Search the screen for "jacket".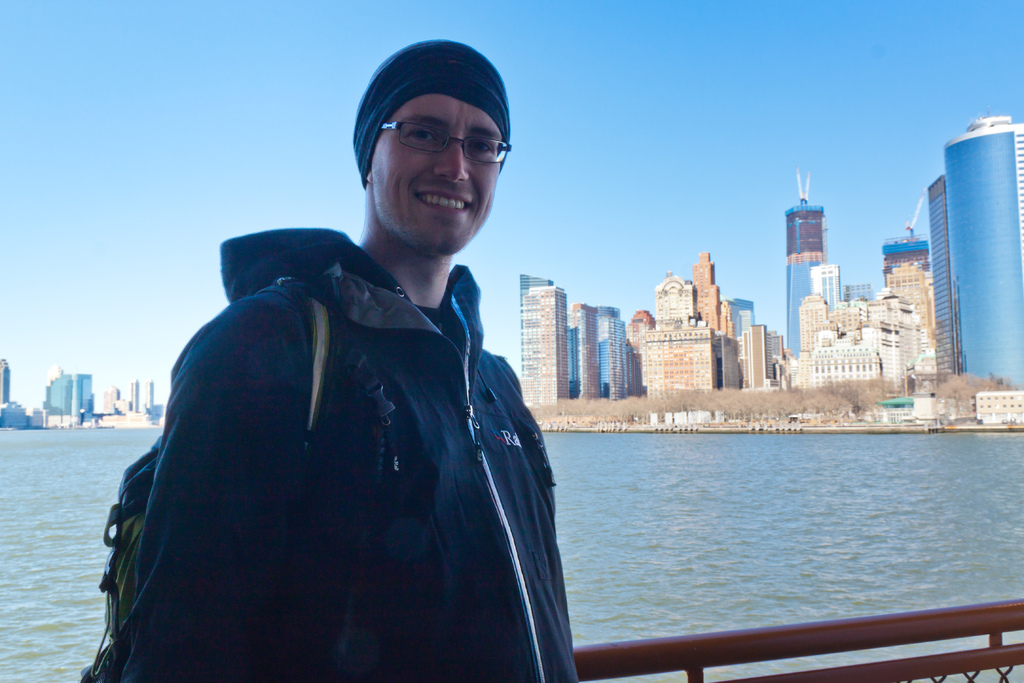
Found at BBox(121, 227, 580, 682).
